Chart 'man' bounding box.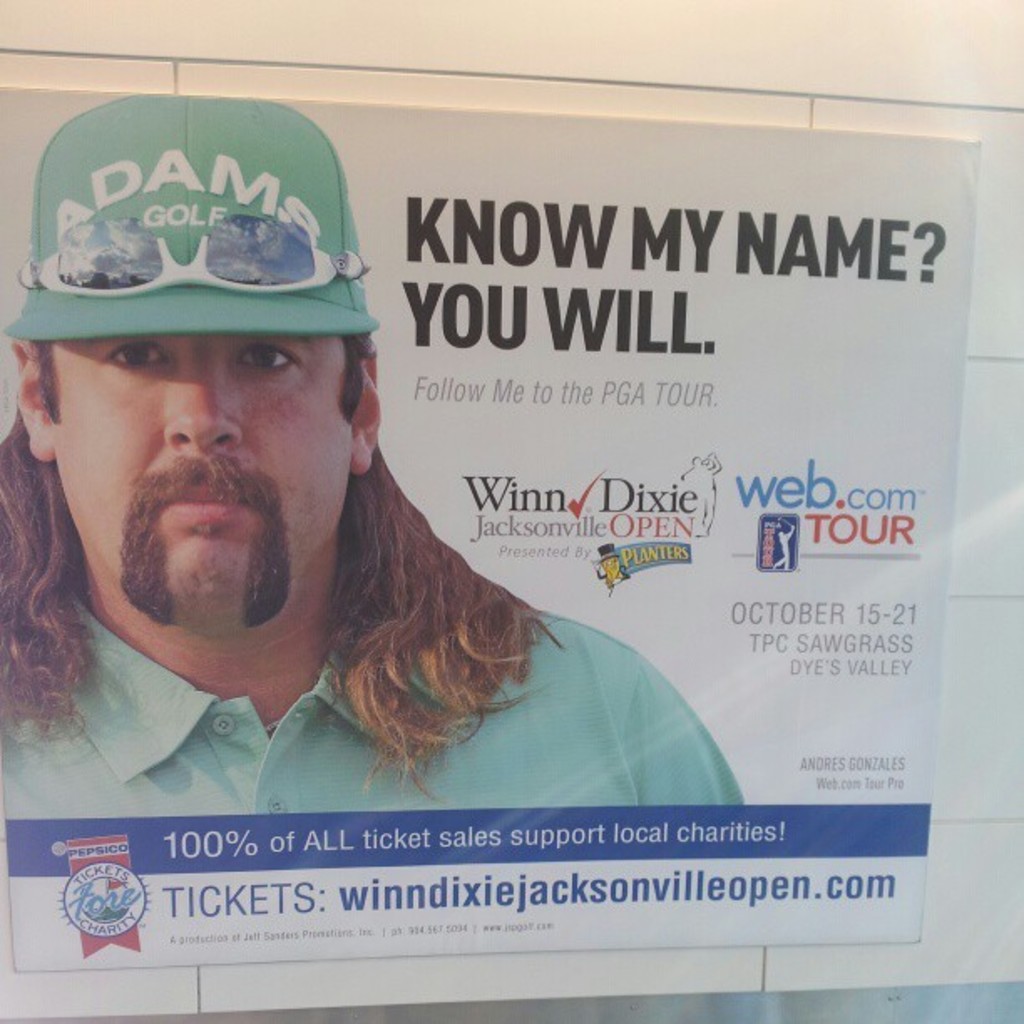
Charted: <bbox>0, 189, 617, 825</bbox>.
